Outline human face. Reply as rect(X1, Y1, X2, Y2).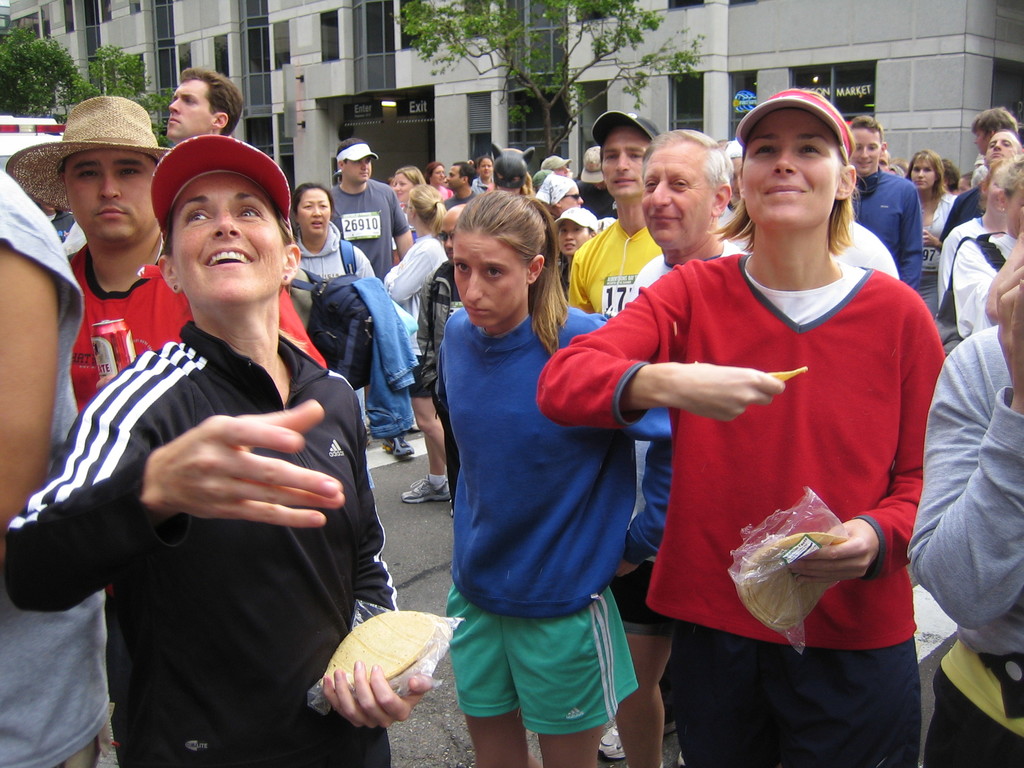
rect(984, 134, 1021, 166).
